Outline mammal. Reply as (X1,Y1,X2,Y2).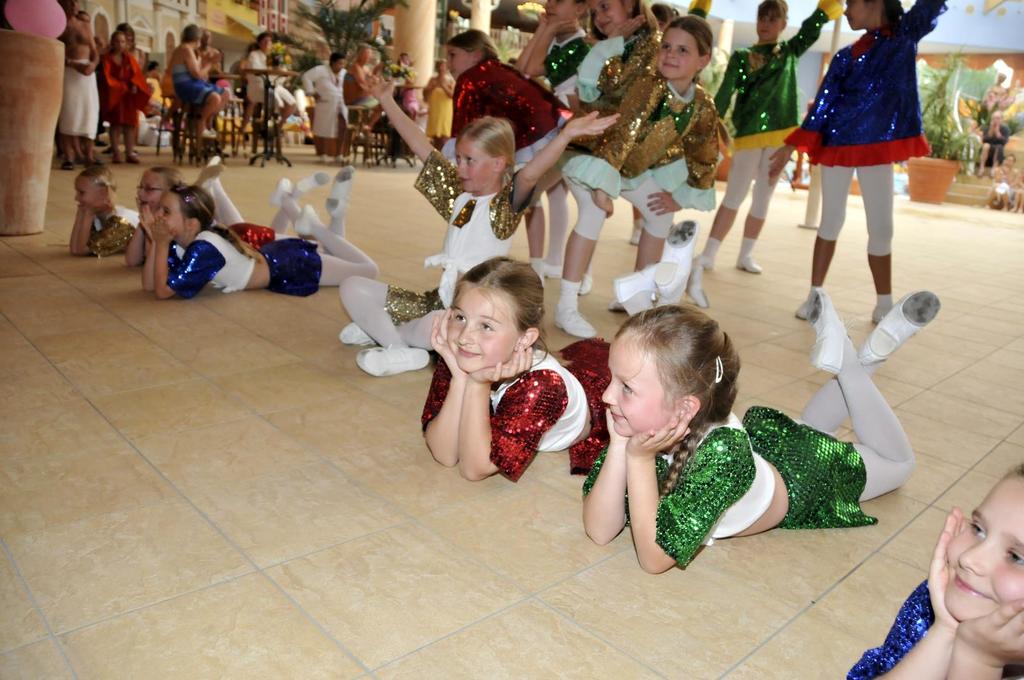
(785,0,952,308).
